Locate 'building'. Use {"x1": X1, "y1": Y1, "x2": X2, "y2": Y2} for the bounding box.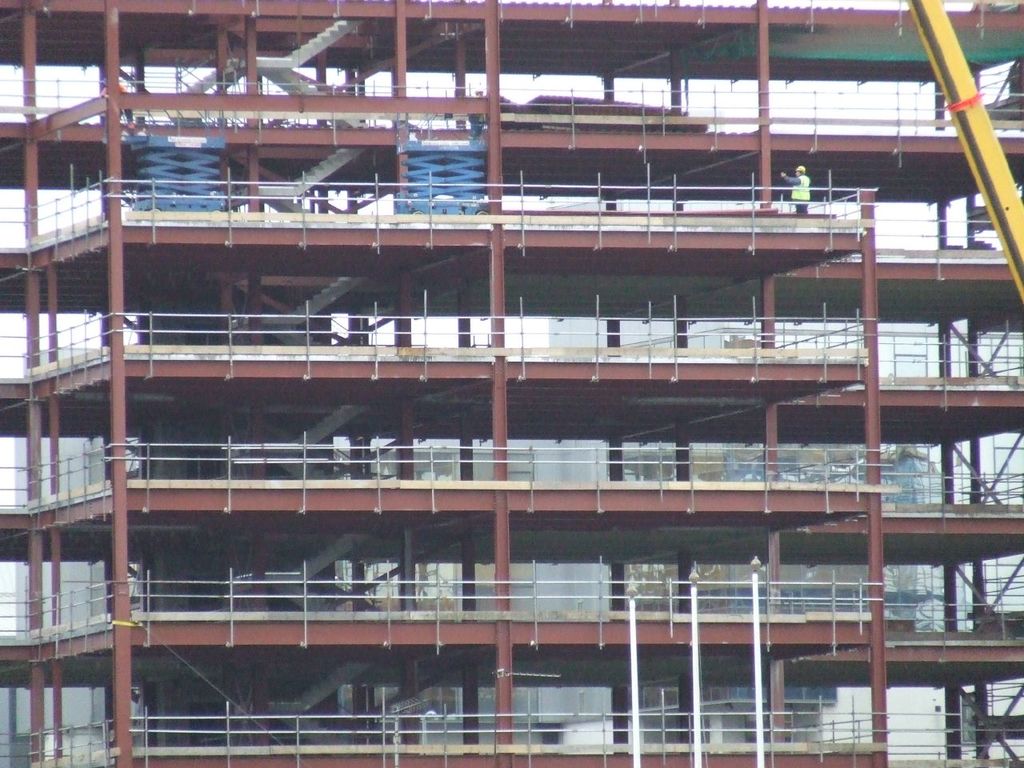
{"x1": 0, "y1": 0, "x2": 1023, "y2": 767}.
